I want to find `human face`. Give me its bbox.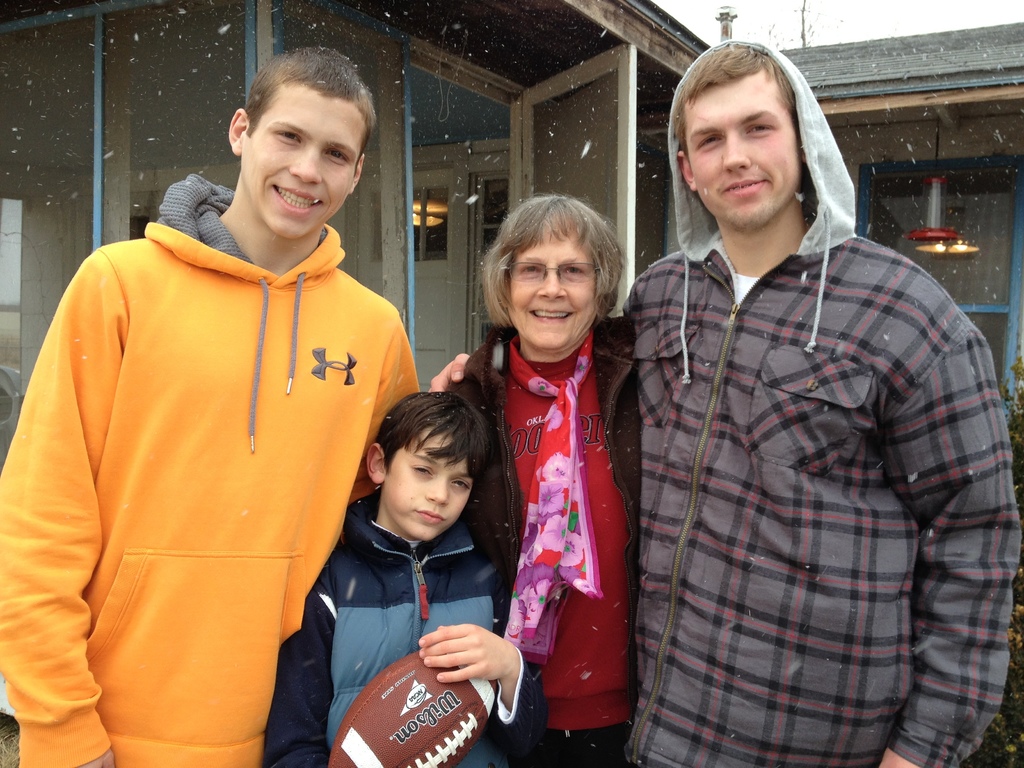
detection(244, 84, 367, 242).
